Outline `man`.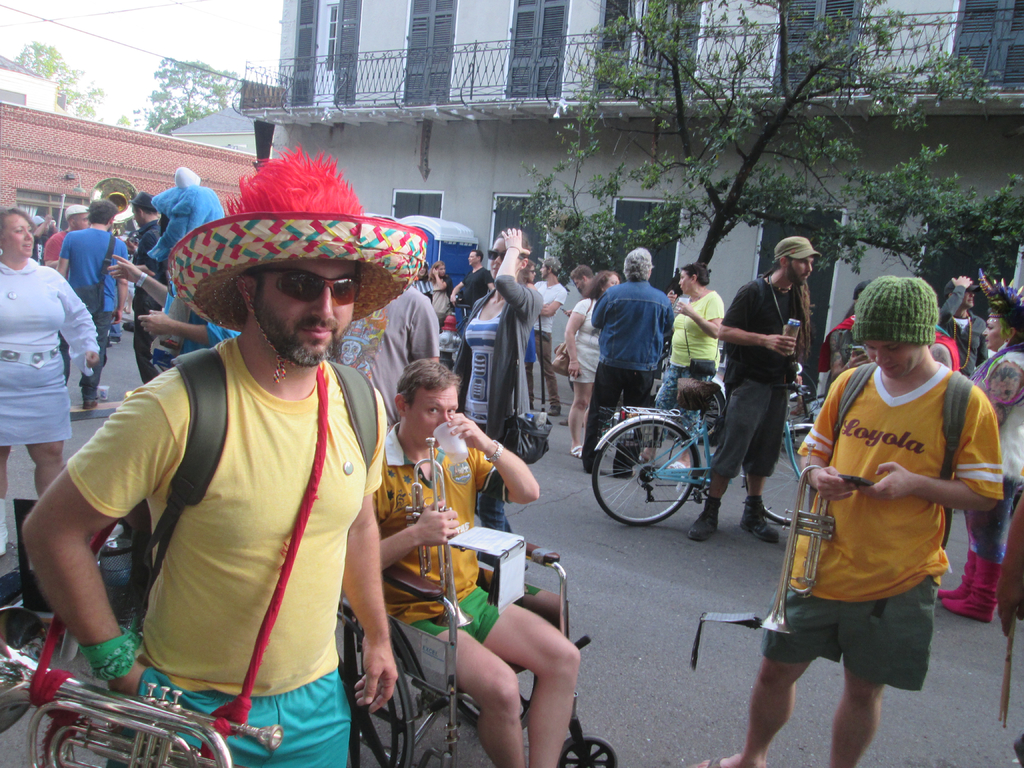
Outline: crop(115, 197, 177, 382).
